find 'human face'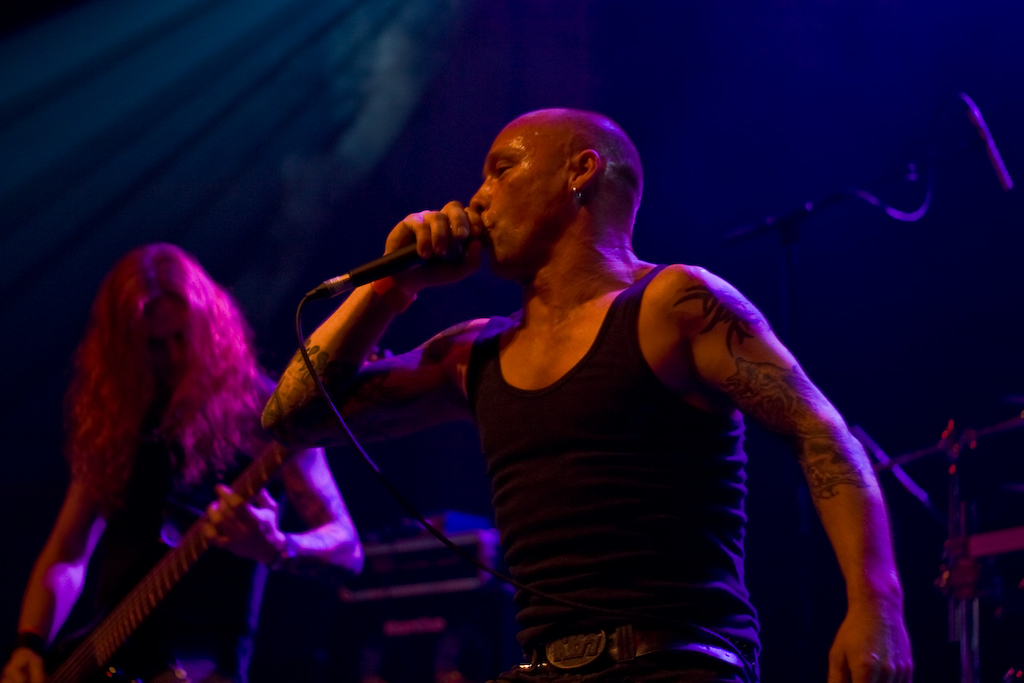
[left=152, top=304, right=188, bottom=382]
